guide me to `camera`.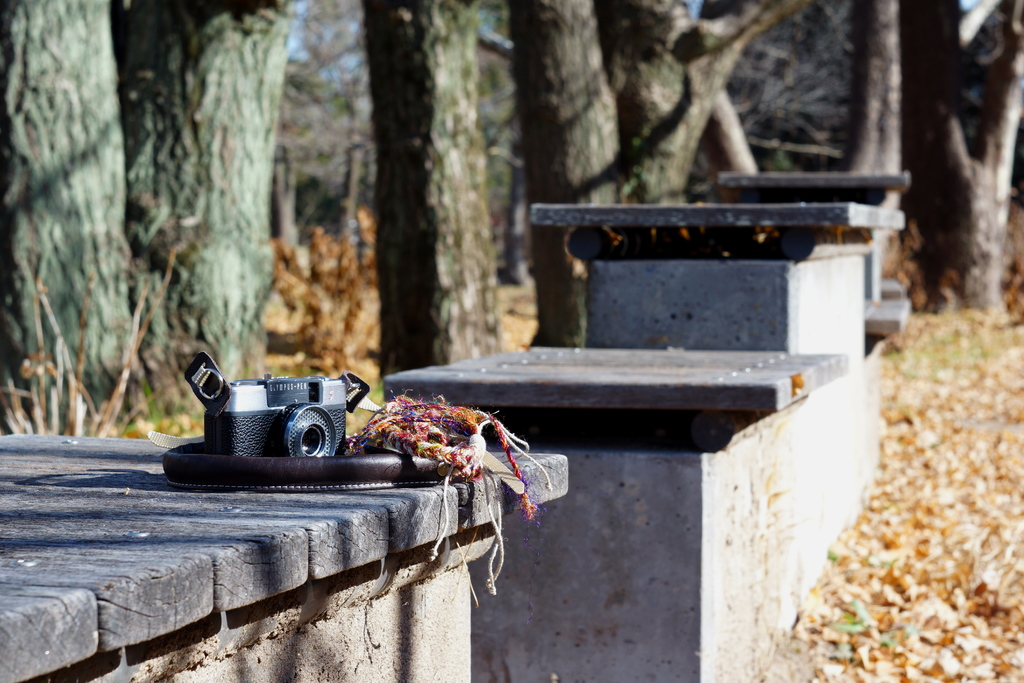
Guidance: bbox(187, 372, 335, 481).
